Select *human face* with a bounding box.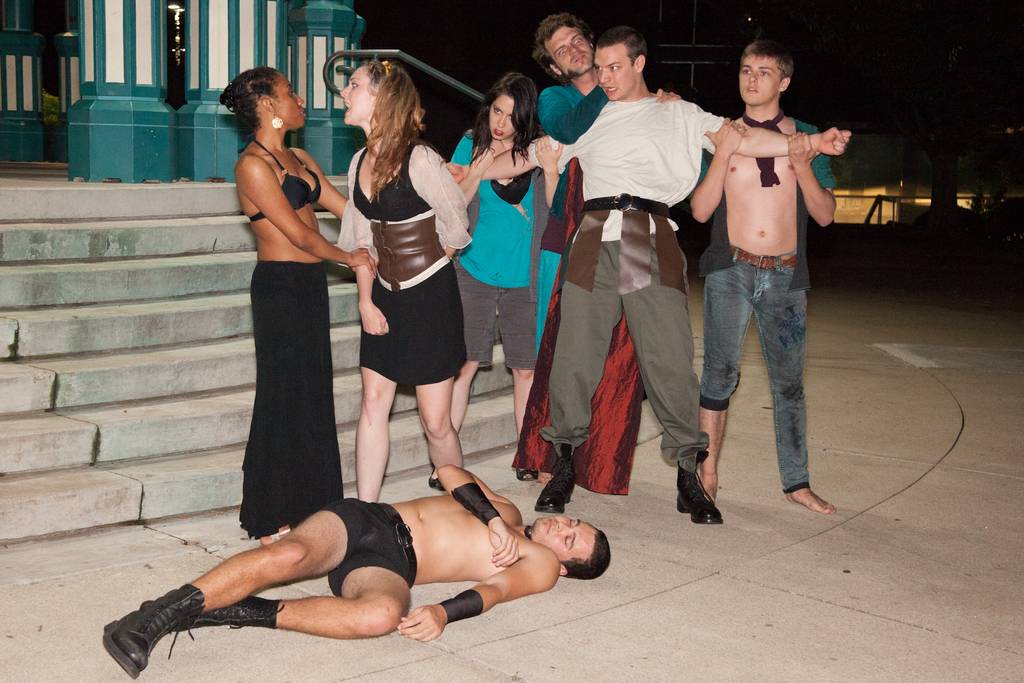
l=545, t=26, r=596, b=78.
